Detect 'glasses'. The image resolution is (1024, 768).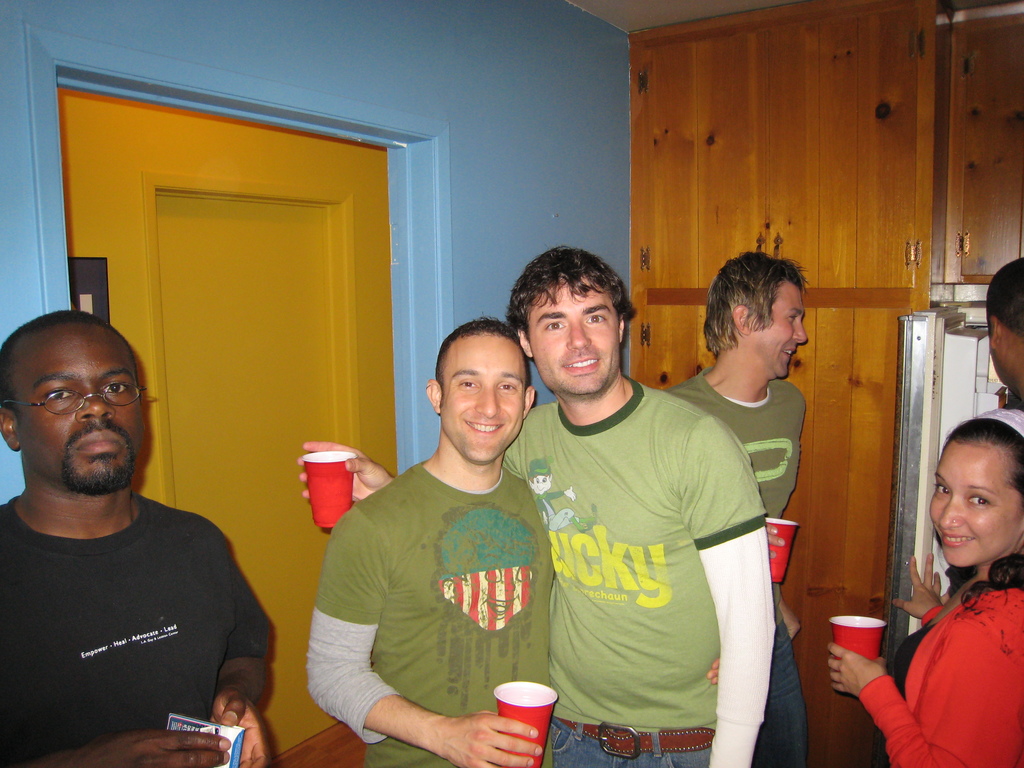
bbox=[0, 385, 148, 416].
